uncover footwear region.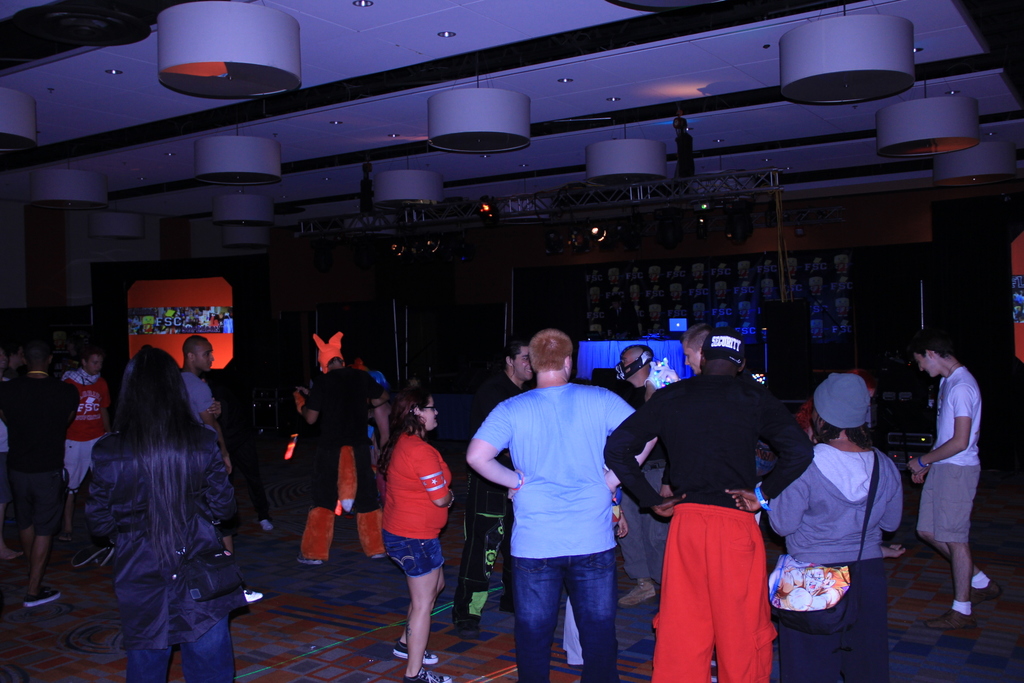
Uncovered: detection(417, 671, 446, 682).
